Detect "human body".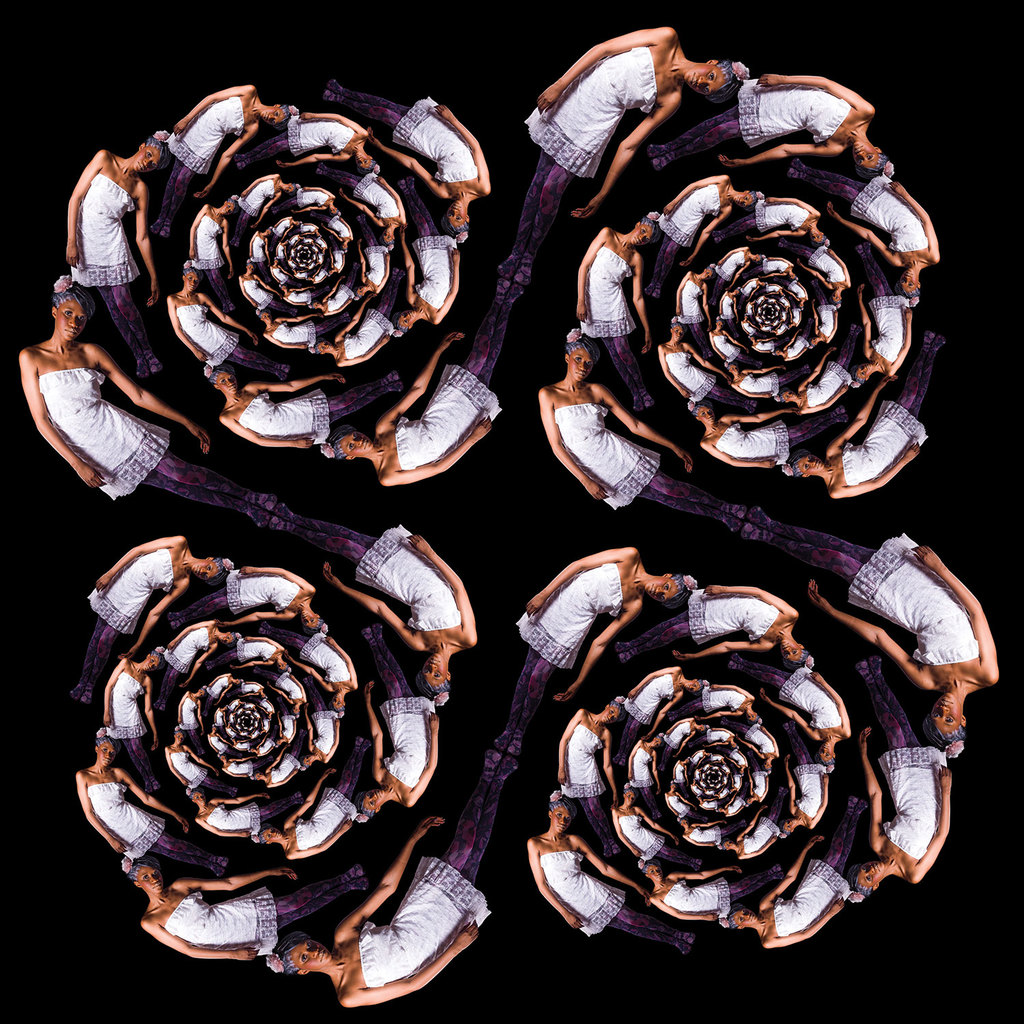
Detected at (left=247, top=231, right=268, bottom=274).
